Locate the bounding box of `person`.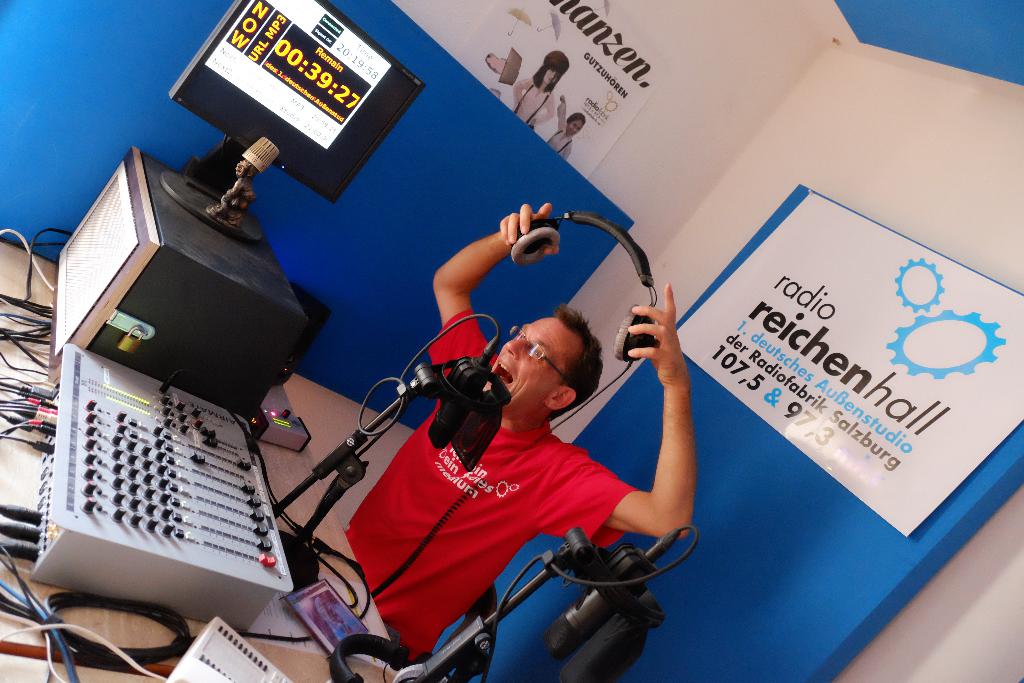
Bounding box: 346 202 698 657.
